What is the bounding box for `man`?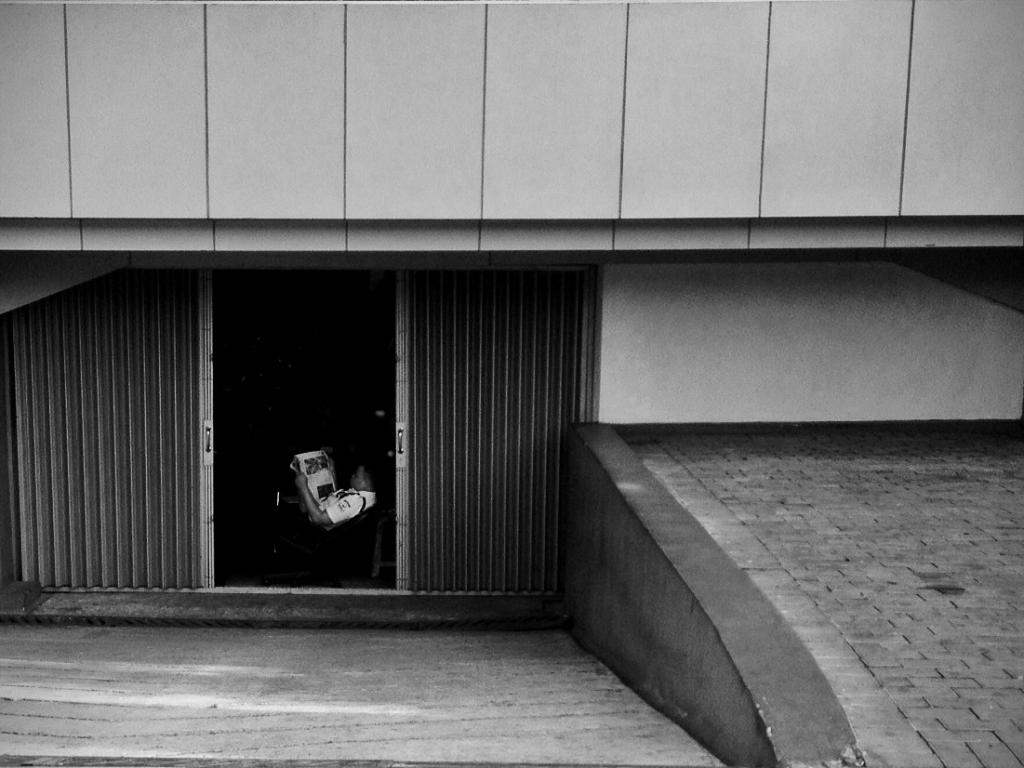
297/457/381/532.
